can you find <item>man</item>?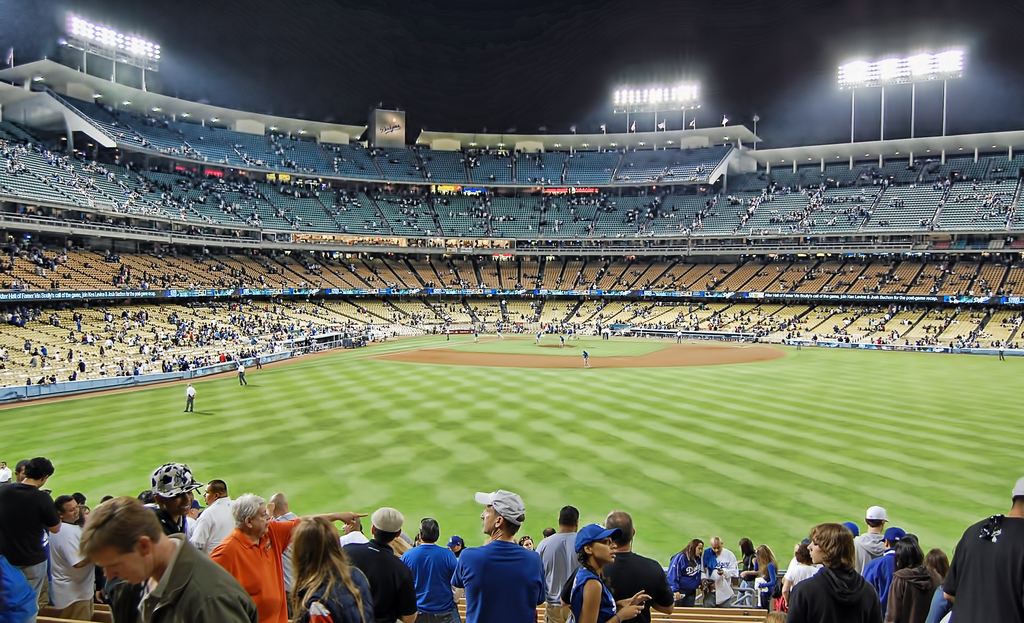
Yes, bounding box: pyautogui.locateOnScreen(935, 479, 1023, 622).
